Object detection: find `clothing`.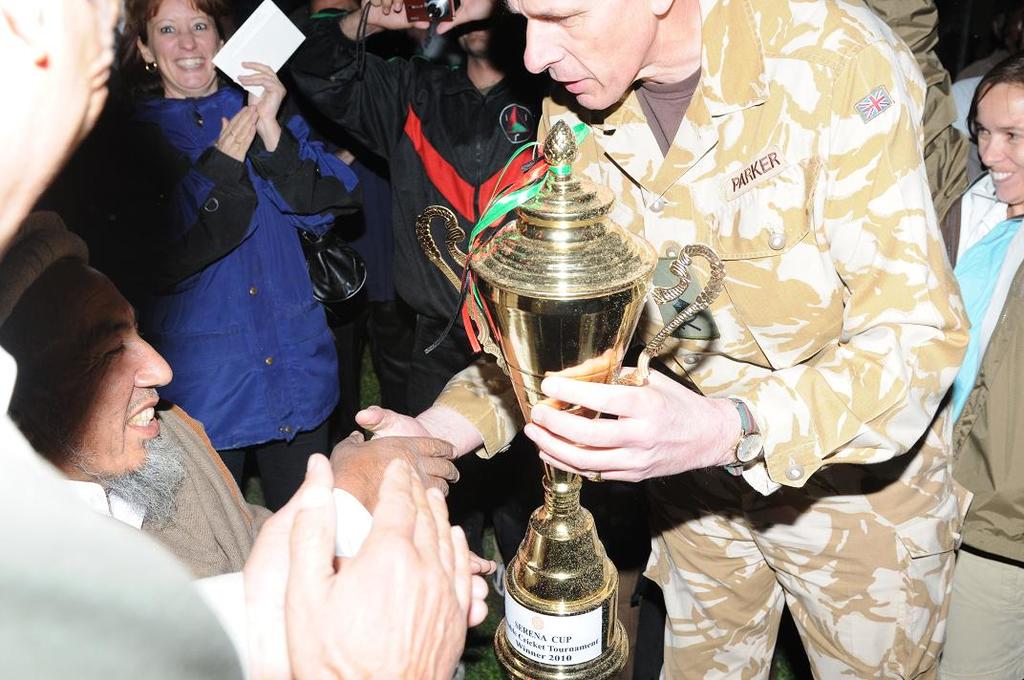
region(284, 10, 548, 562).
